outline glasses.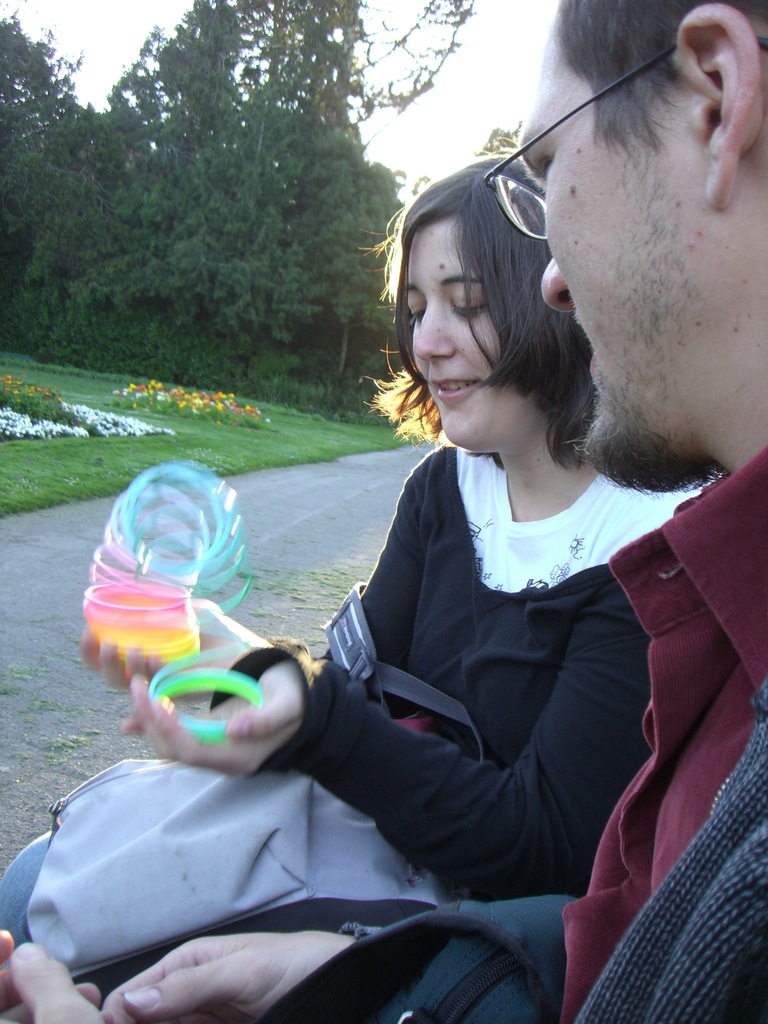
Outline: 483 34 767 248.
